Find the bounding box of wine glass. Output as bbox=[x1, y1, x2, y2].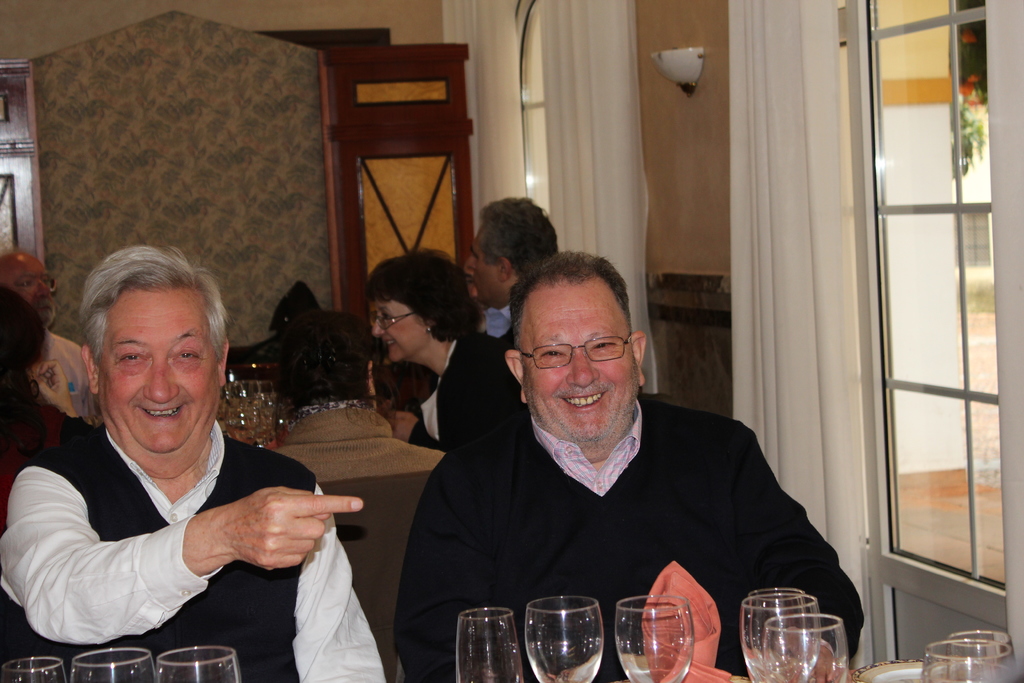
bbox=[460, 608, 529, 682].
